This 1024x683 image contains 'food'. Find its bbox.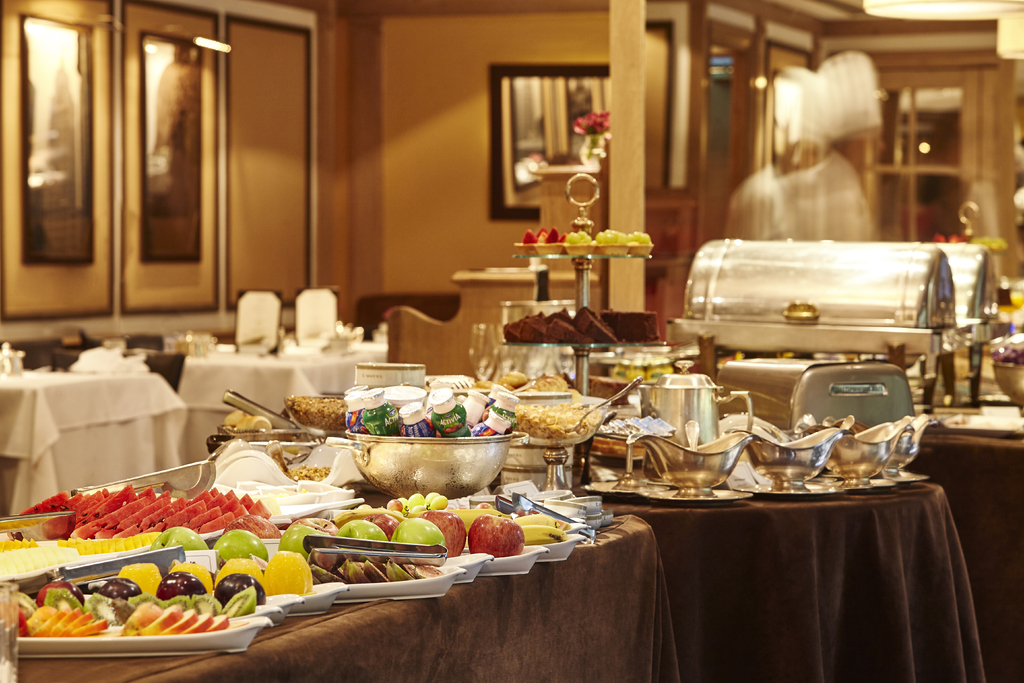
<region>408, 502, 425, 518</region>.
